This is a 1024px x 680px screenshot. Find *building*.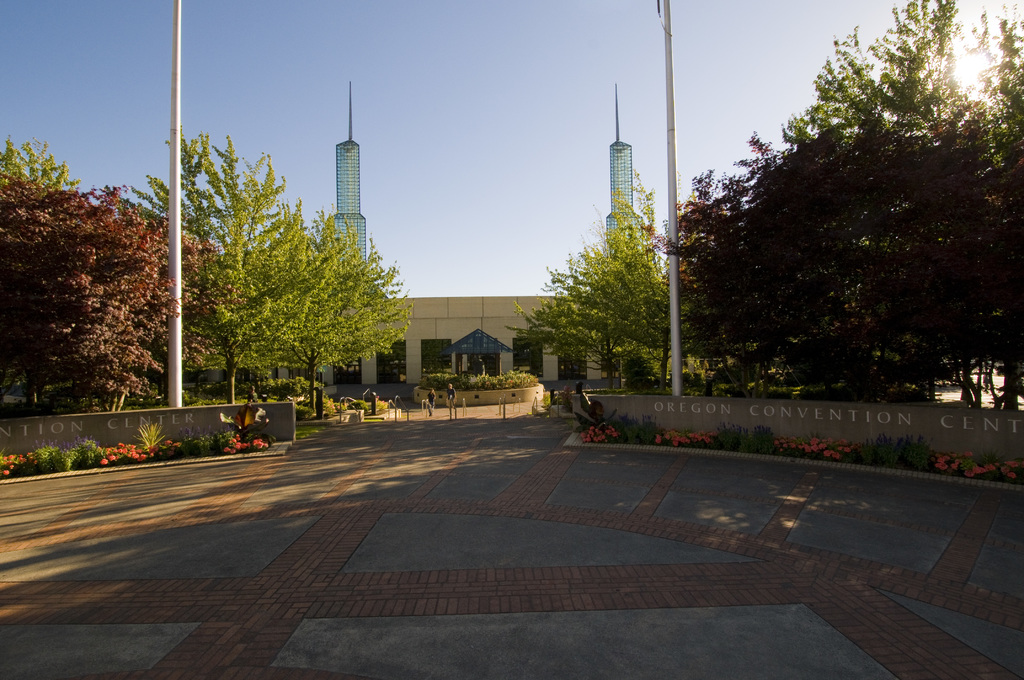
Bounding box: rect(606, 83, 644, 248).
